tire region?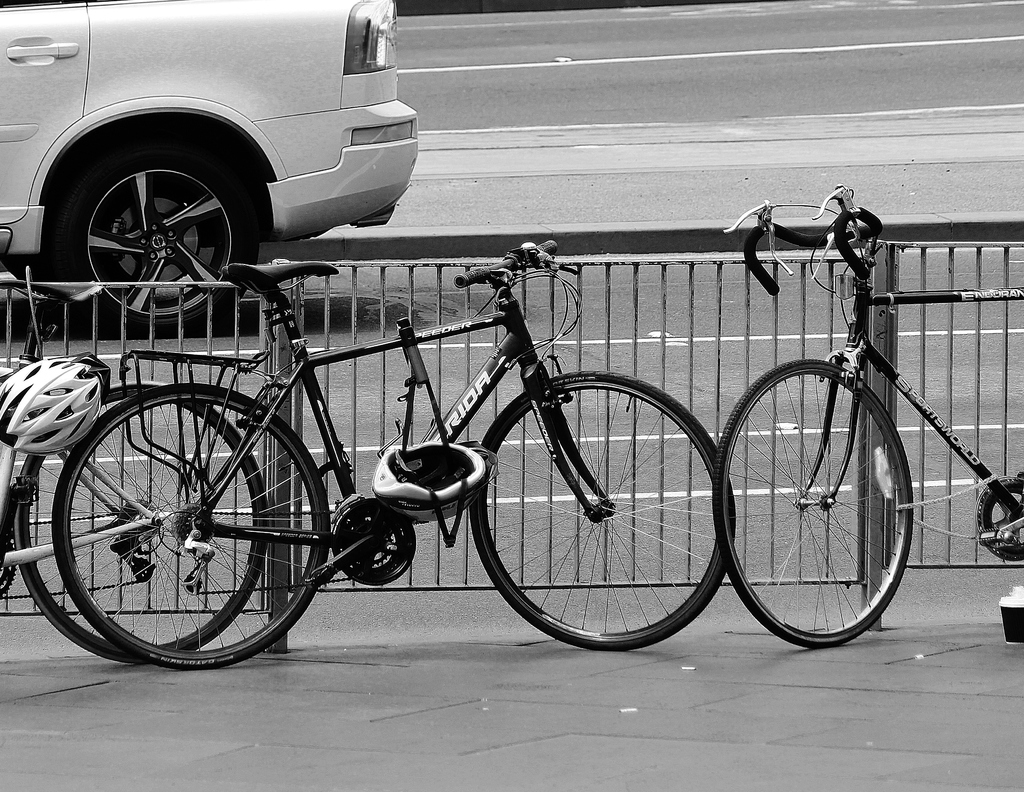
(left=705, top=357, right=908, bottom=646)
